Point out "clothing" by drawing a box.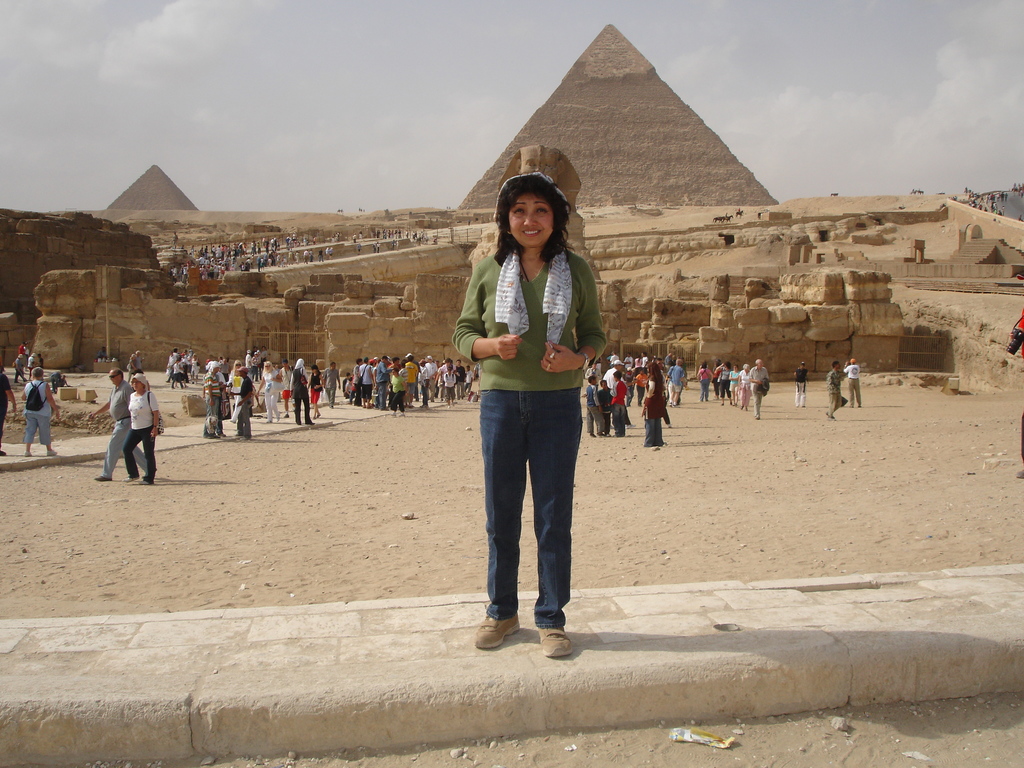
[x1=589, y1=386, x2=602, y2=435].
